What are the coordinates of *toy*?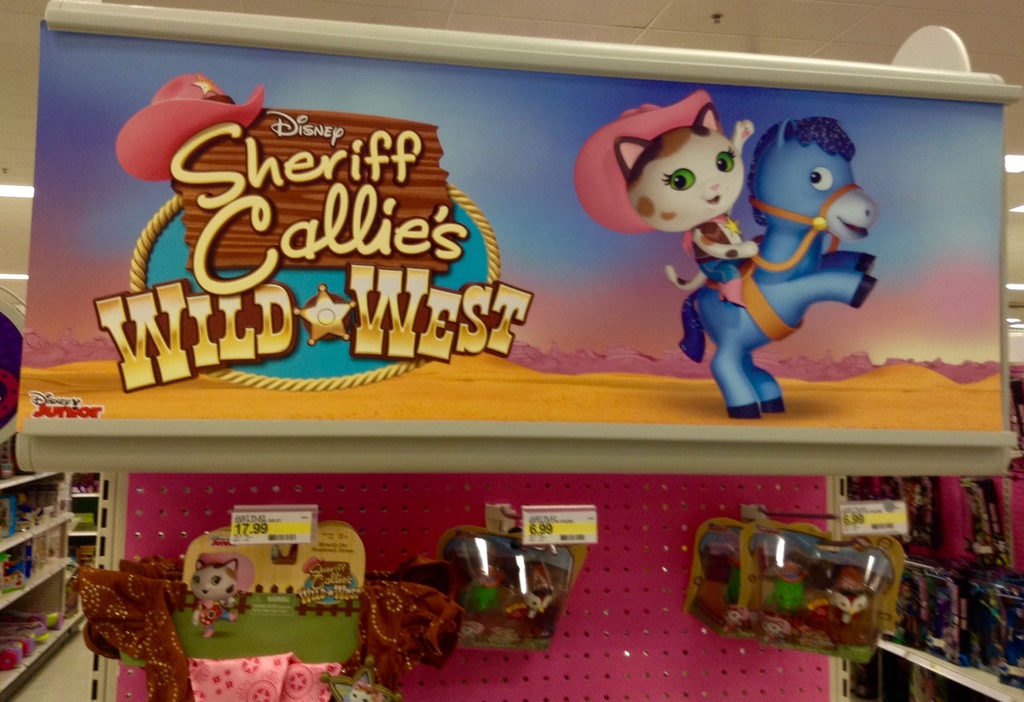
(683, 532, 751, 600).
